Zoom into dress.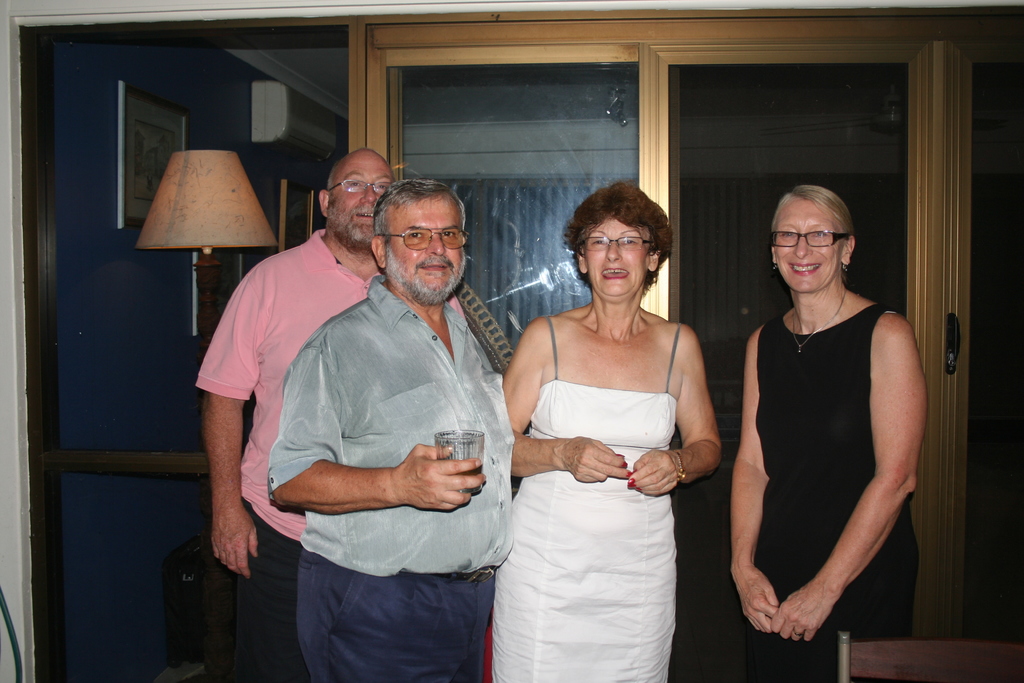
Zoom target: detection(489, 315, 682, 682).
